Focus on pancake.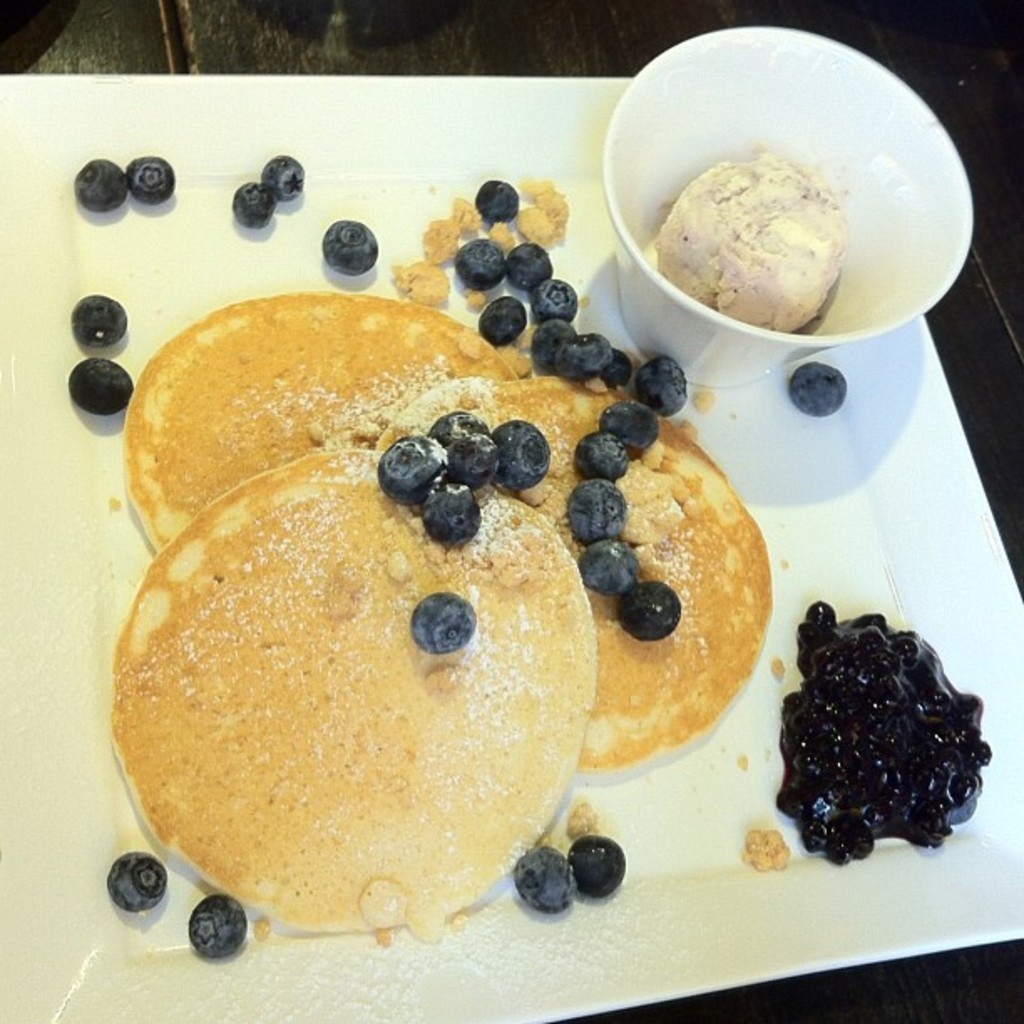
Focused at [115,460,586,934].
